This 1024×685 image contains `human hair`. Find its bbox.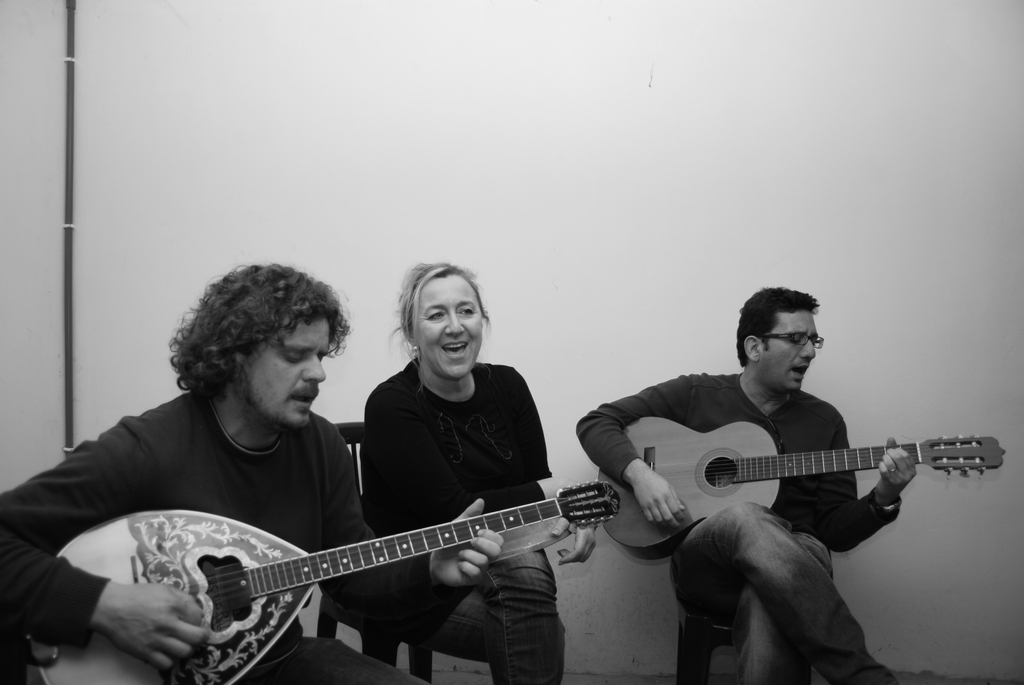
[147,276,338,422].
